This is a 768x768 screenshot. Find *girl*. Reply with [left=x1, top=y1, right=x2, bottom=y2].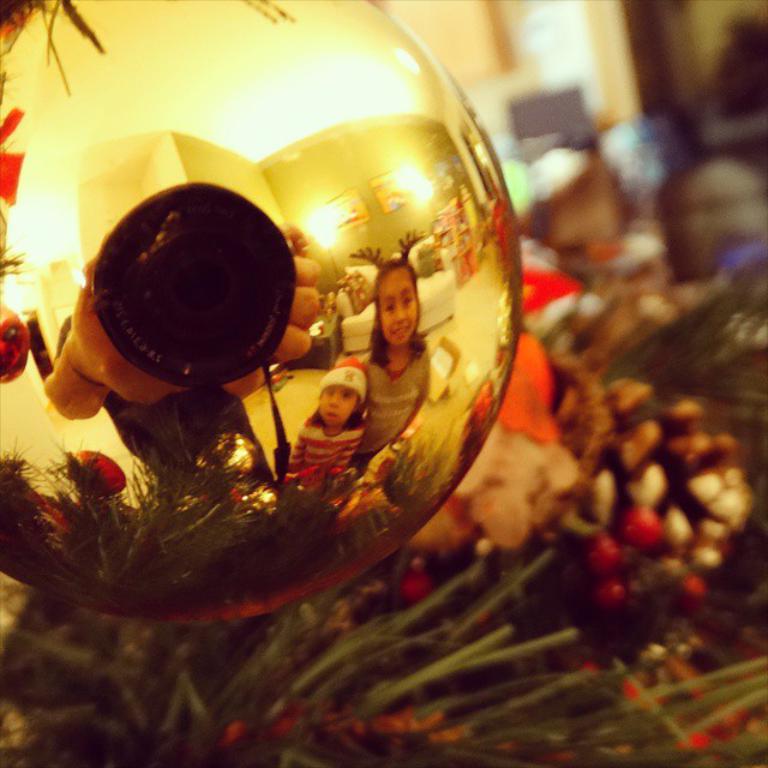
[left=286, top=352, right=374, bottom=496].
